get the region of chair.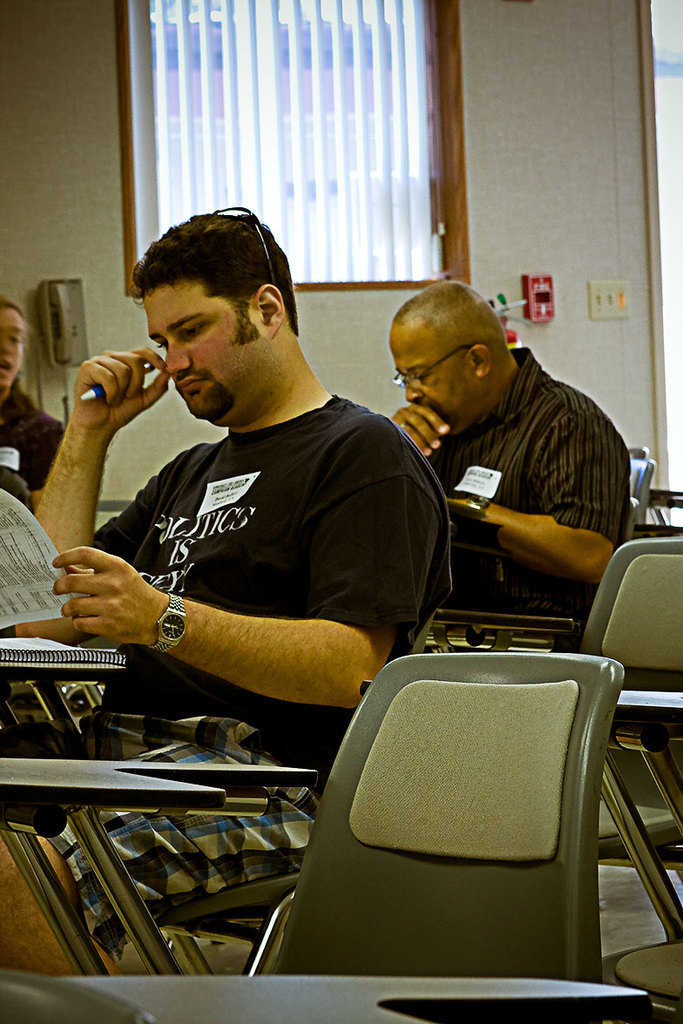
{"x1": 590, "y1": 691, "x2": 682, "y2": 1023}.
